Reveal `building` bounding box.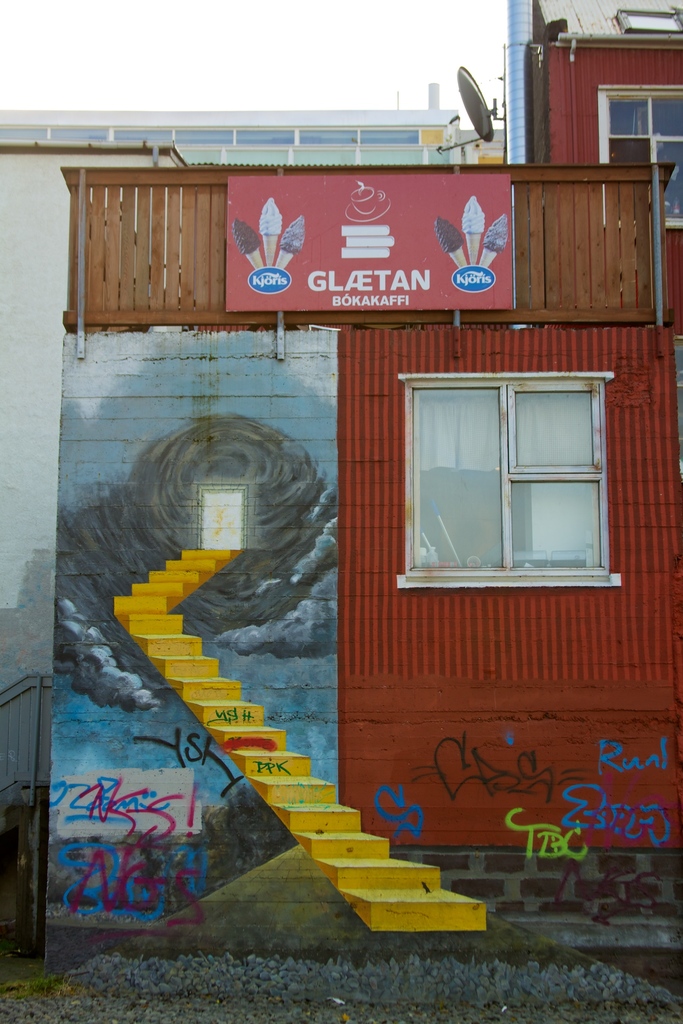
Revealed: bbox=[0, 0, 682, 1005].
